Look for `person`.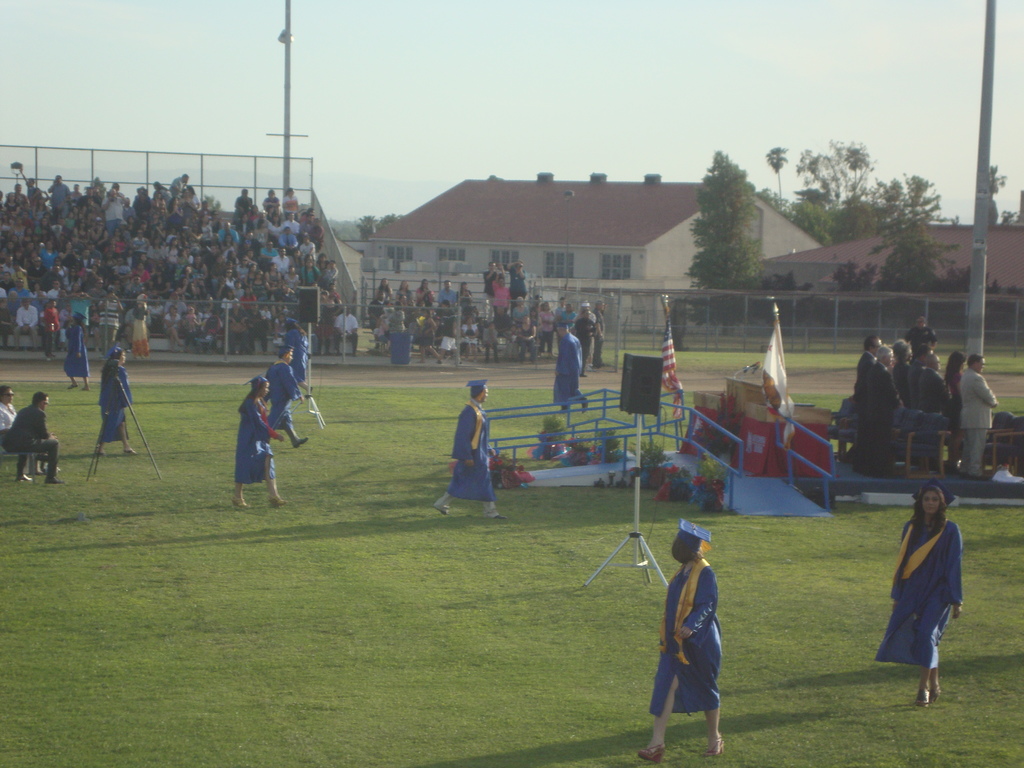
Found: rect(435, 378, 506, 521).
